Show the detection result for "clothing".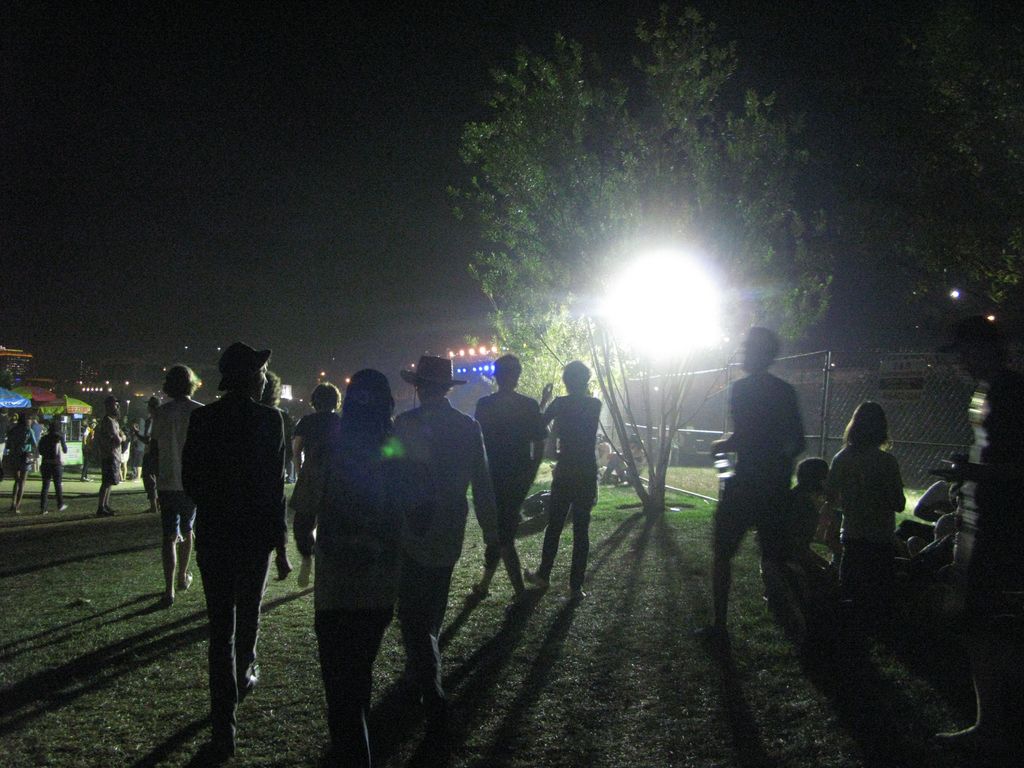
(x1=97, y1=410, x2=129, y2=502).
